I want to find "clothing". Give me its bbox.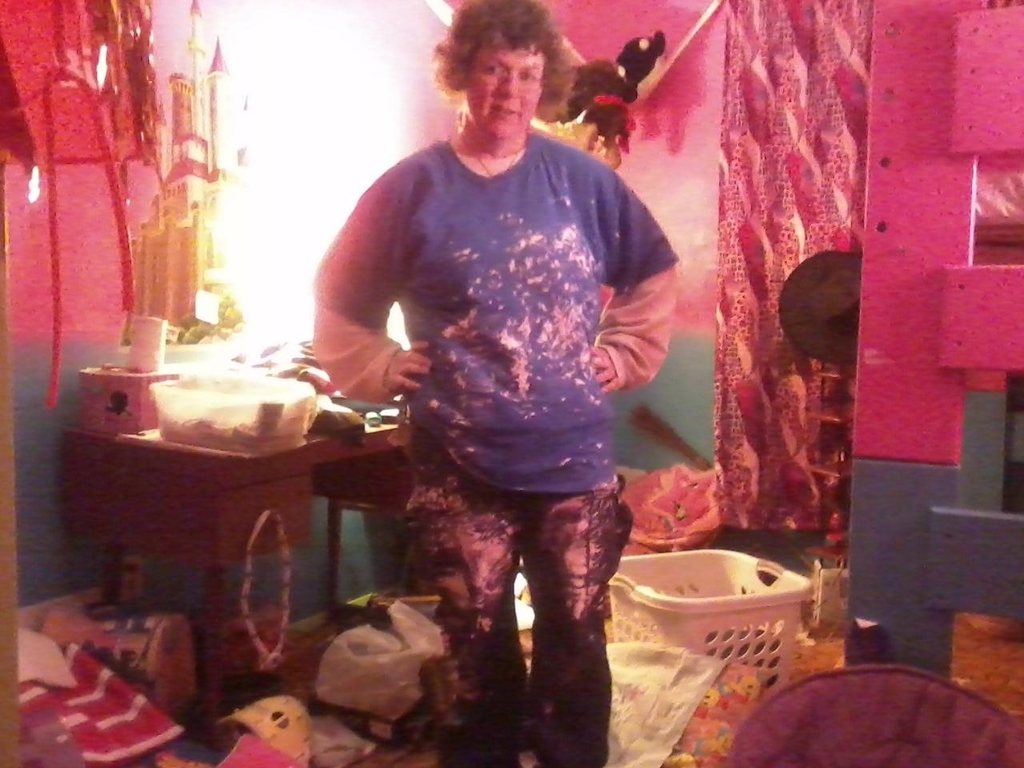
(left=310, top=133, right=677, bottom=767).
